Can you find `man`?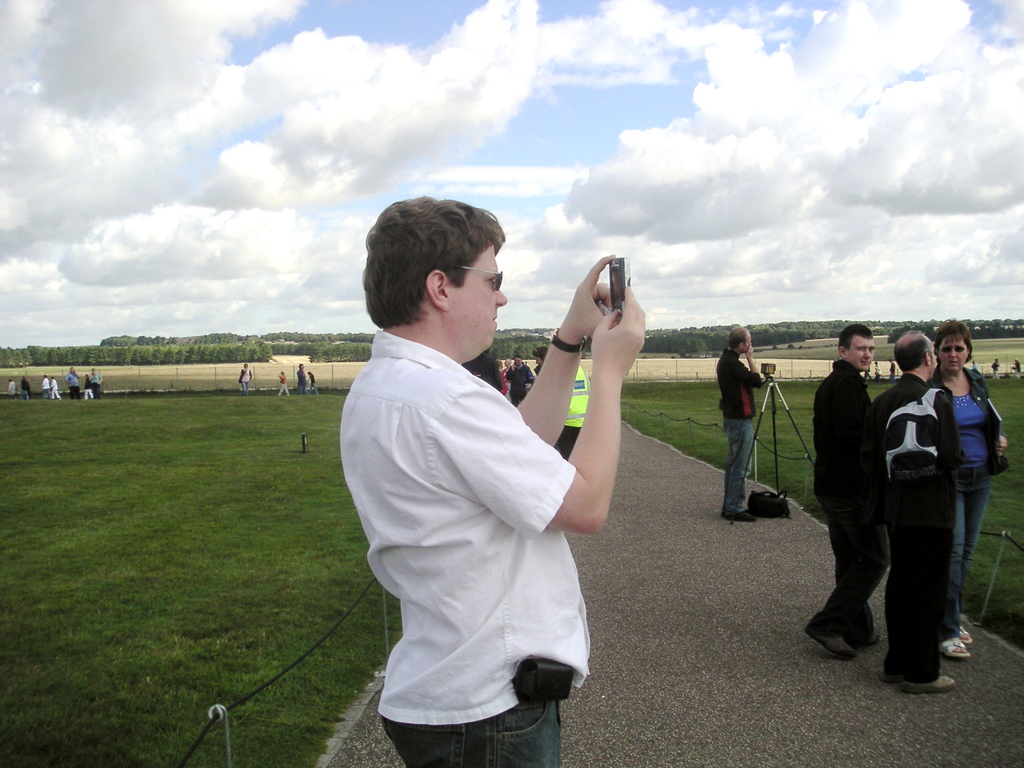
Yes, bounding box: 868,335,960,697.
